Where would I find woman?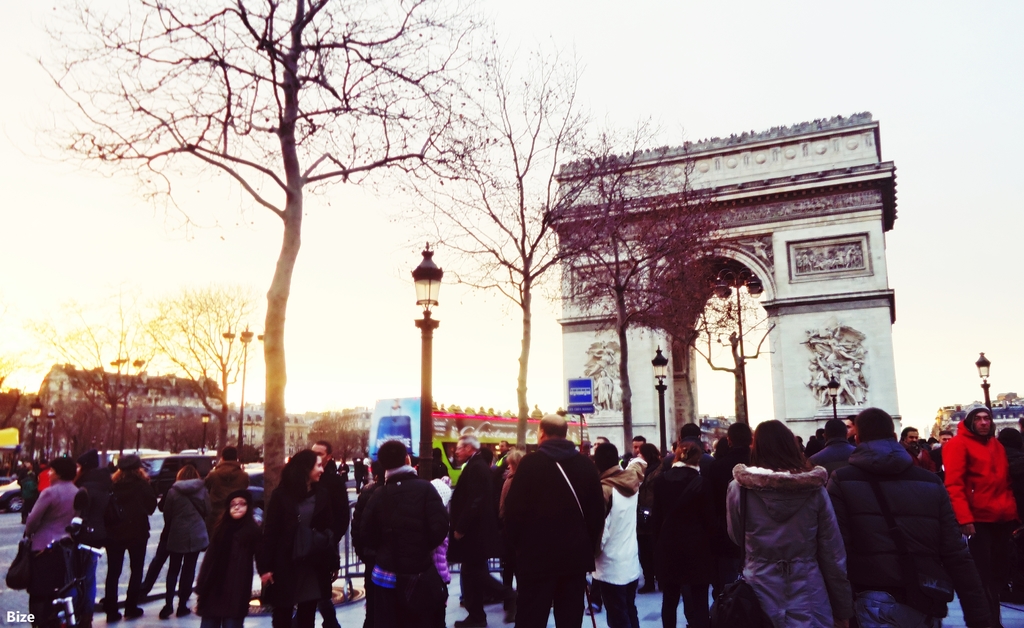
At box(738, 415, 858, 618).
